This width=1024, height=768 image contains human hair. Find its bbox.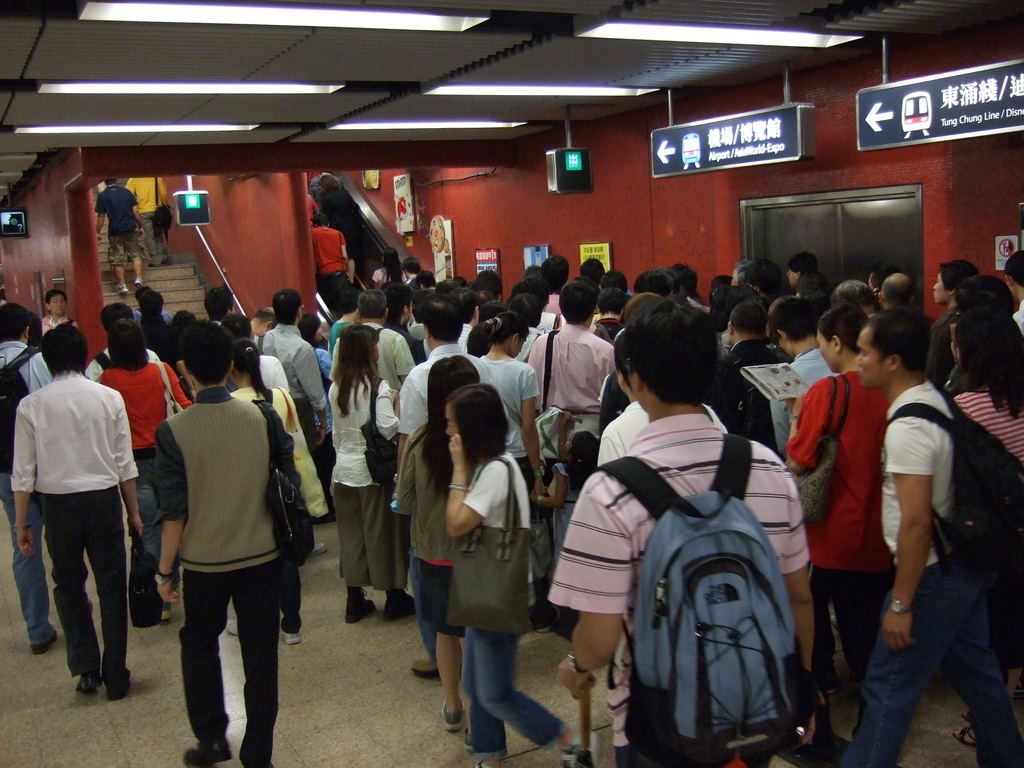
<box>175,319,233,388</box>.
